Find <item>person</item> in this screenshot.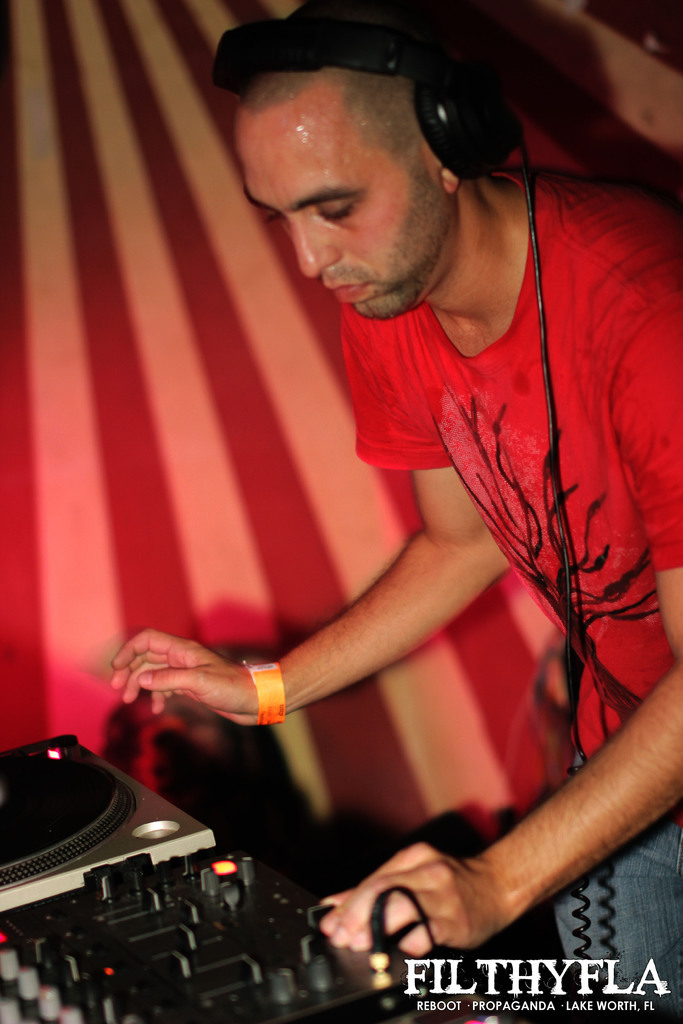
The bounding box for <item>person</item> is (left=130, top=1, right=675, bottom=1023).
